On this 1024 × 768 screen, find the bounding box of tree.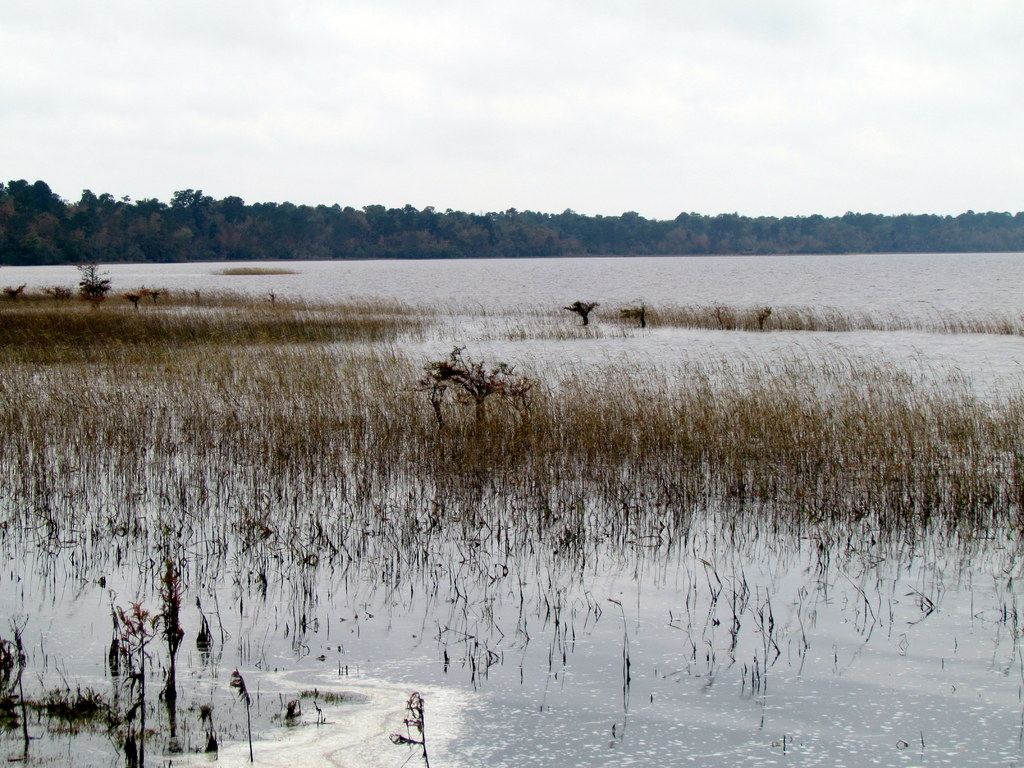
Bounding box: <bbox>196, 191, 209, 202</bbox>.
